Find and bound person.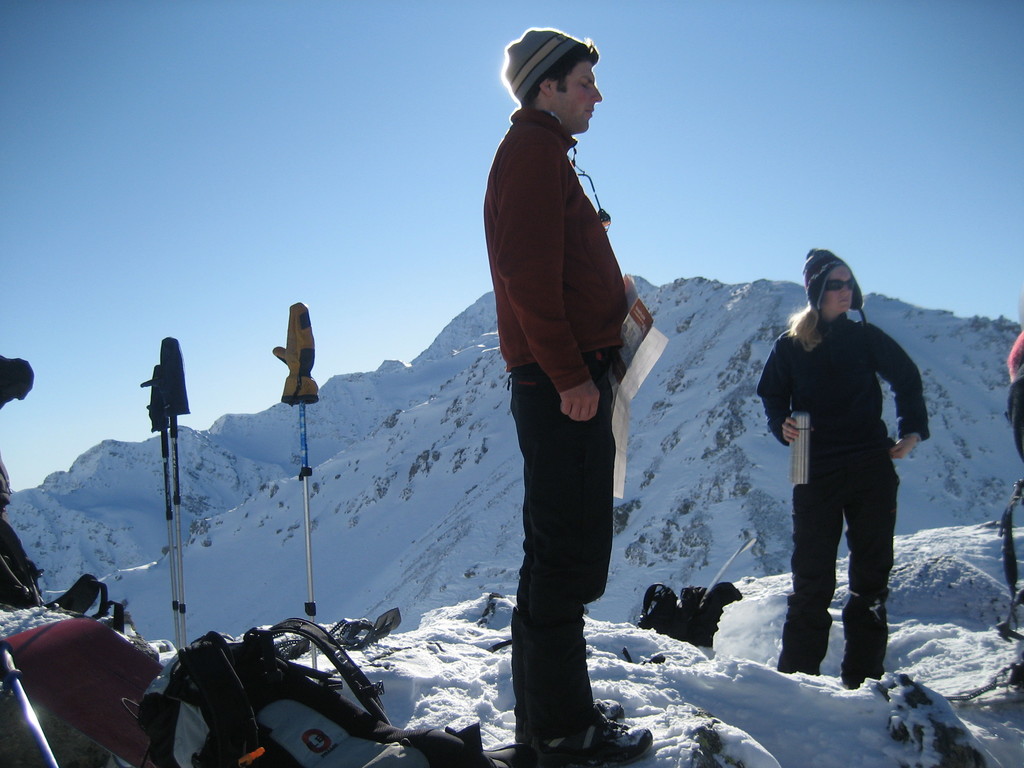
Bound: Rect(770, 239, 925, 696).
